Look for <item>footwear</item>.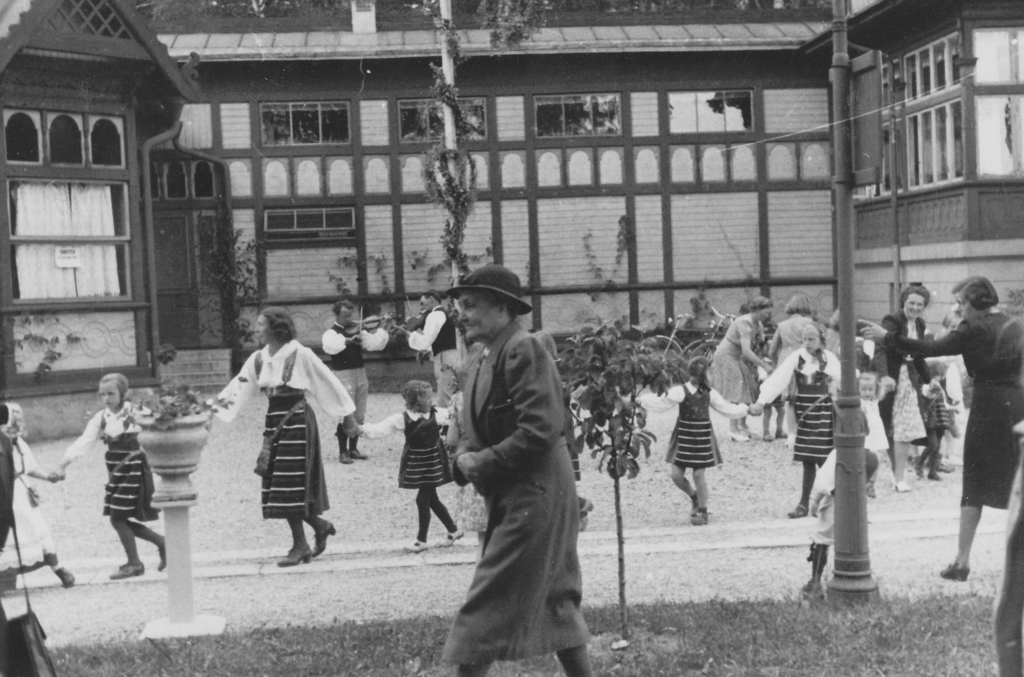
Found: select_region(786, 502, 806, 518).
